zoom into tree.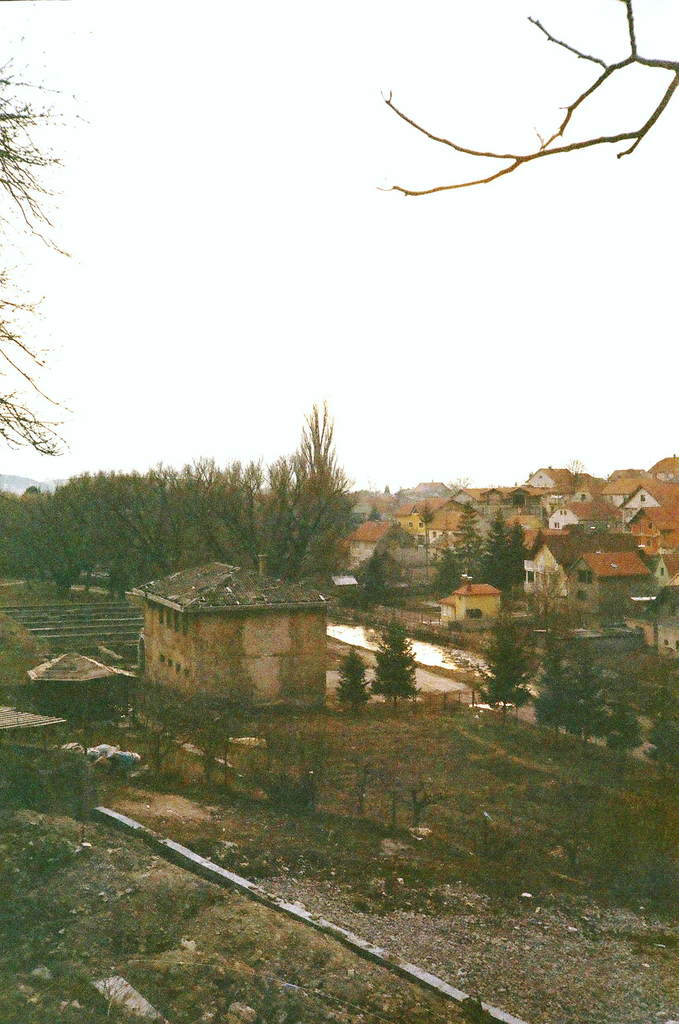
Zoom target: (x1=441, y1=484, x2=534, y2=586).
